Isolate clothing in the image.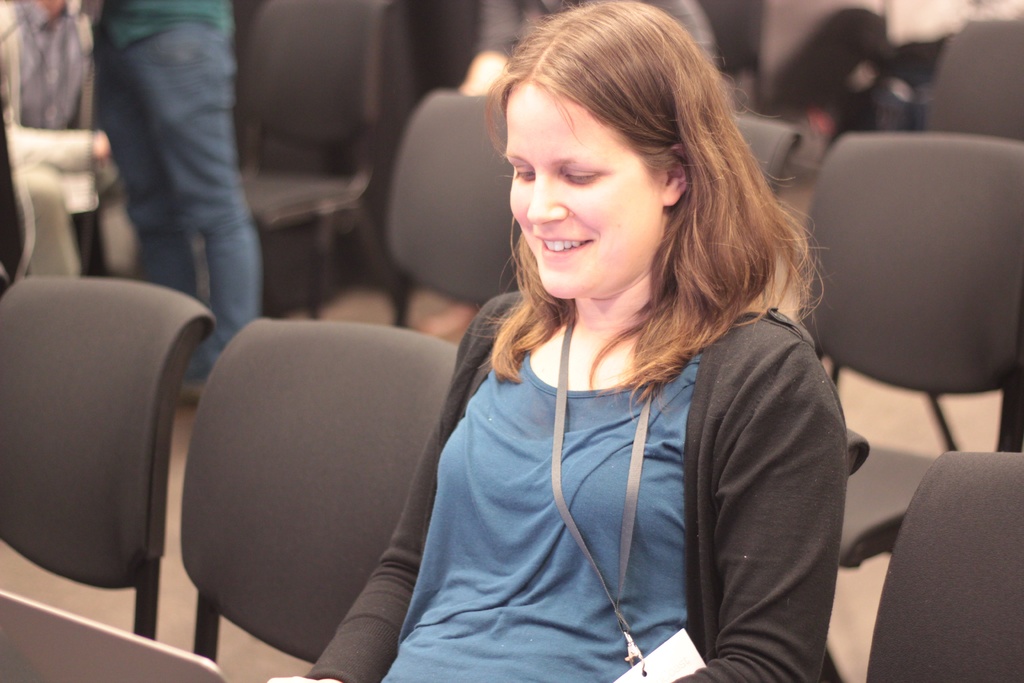
Isolated region: x1=0, y1=0, x2=95, y2=127.
